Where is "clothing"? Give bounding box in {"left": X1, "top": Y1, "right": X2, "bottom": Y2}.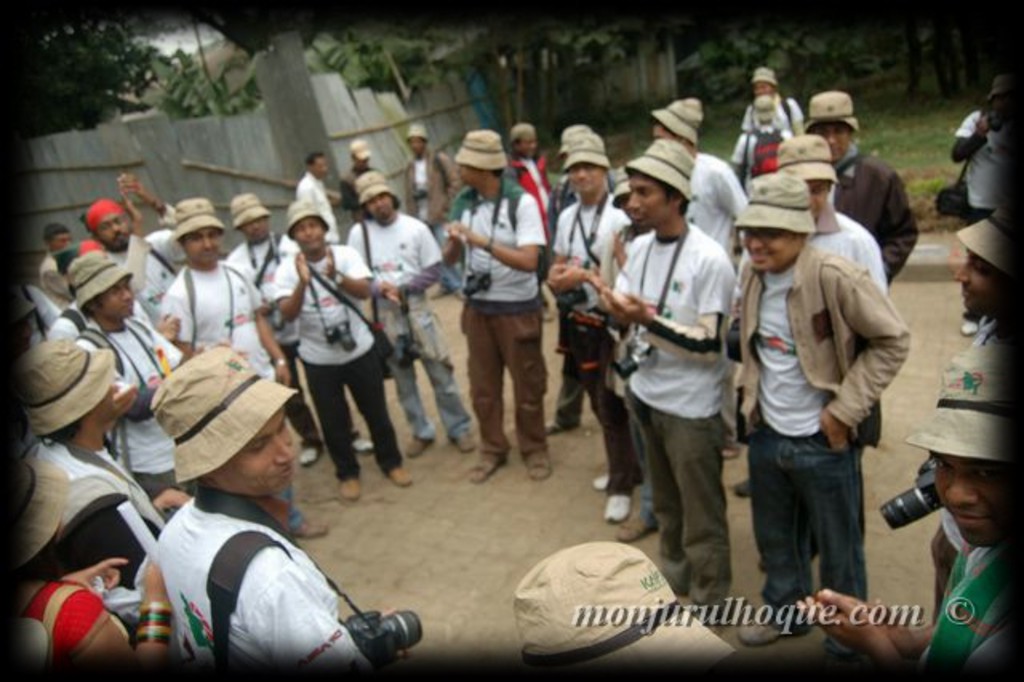
{"left": 837, "top": 142, "right": 920, "bottom": 299}.
